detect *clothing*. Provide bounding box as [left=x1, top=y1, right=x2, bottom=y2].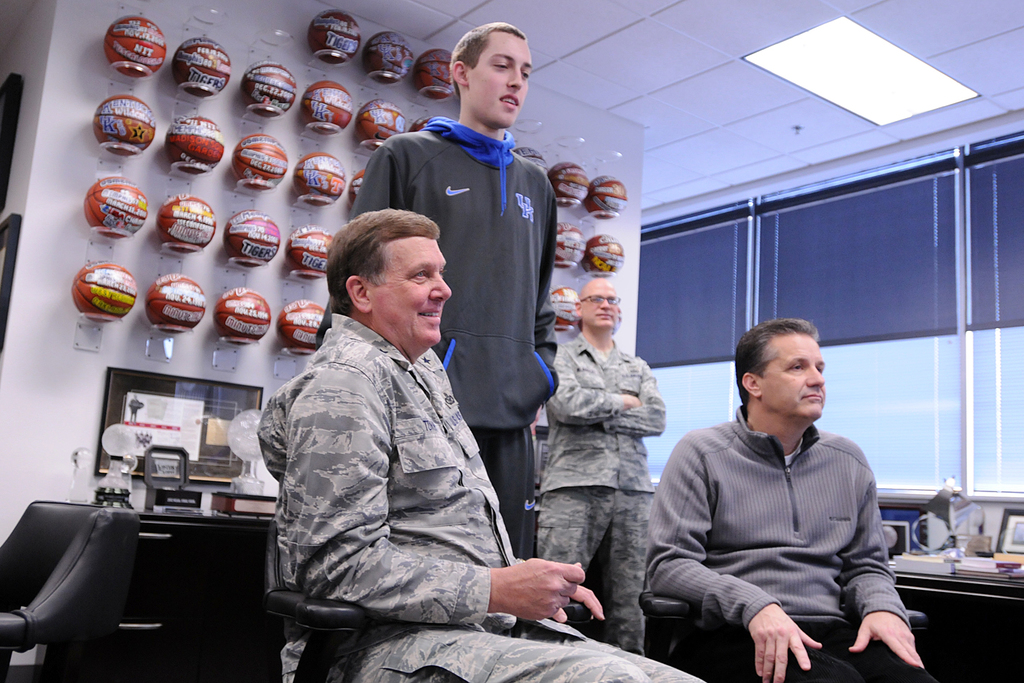
[left=255, top=312, right=703, bottom=682].
